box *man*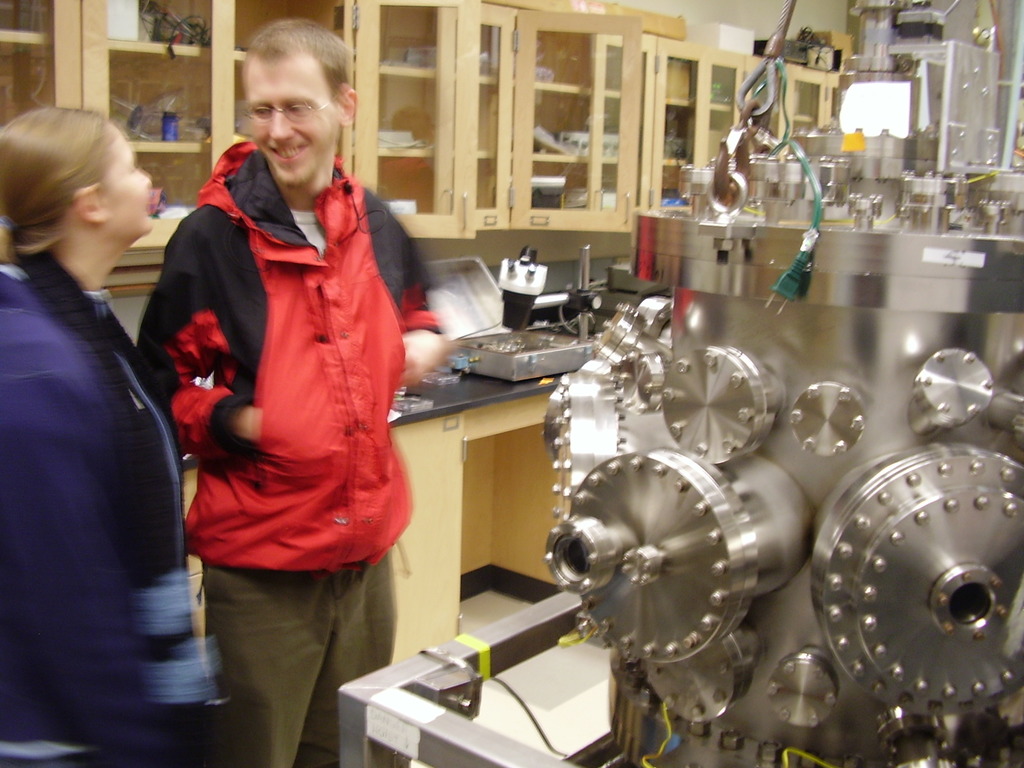
left=144, top=52, right=427, bottom=742
